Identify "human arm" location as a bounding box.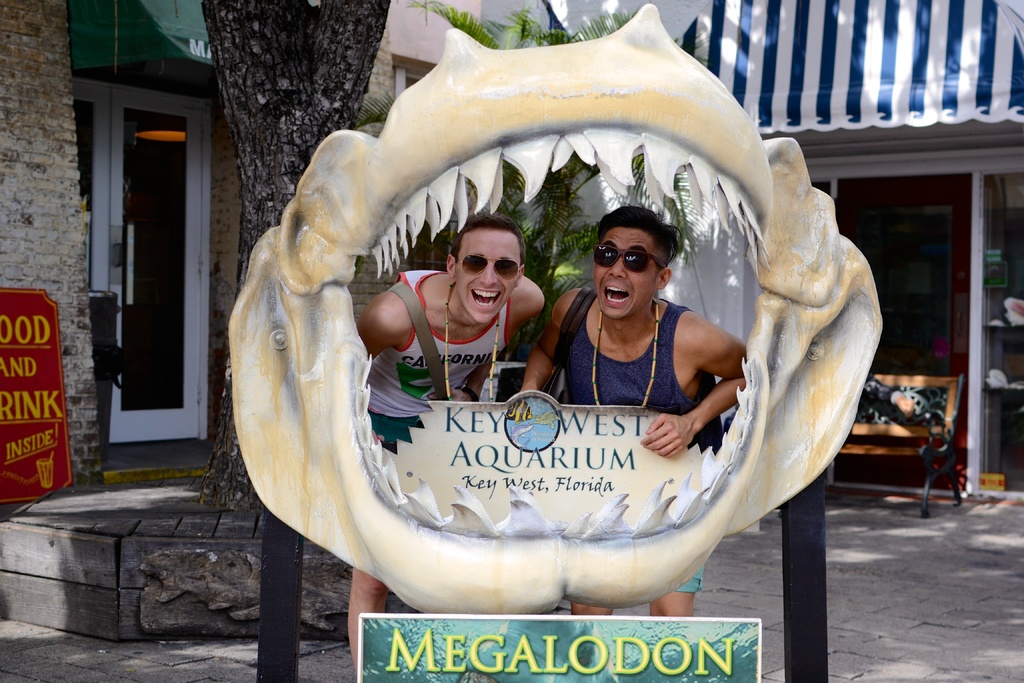
<bbox>519, 283, 588, 399</bbox>.
